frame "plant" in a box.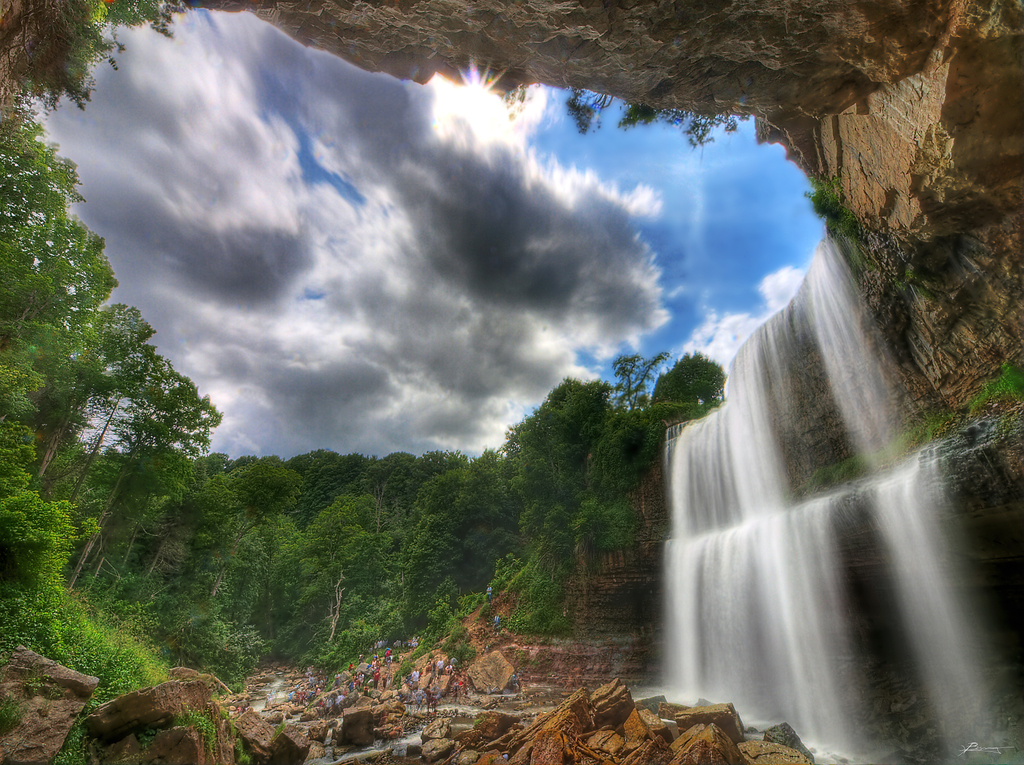
crop(239, 739, 251, 764).
